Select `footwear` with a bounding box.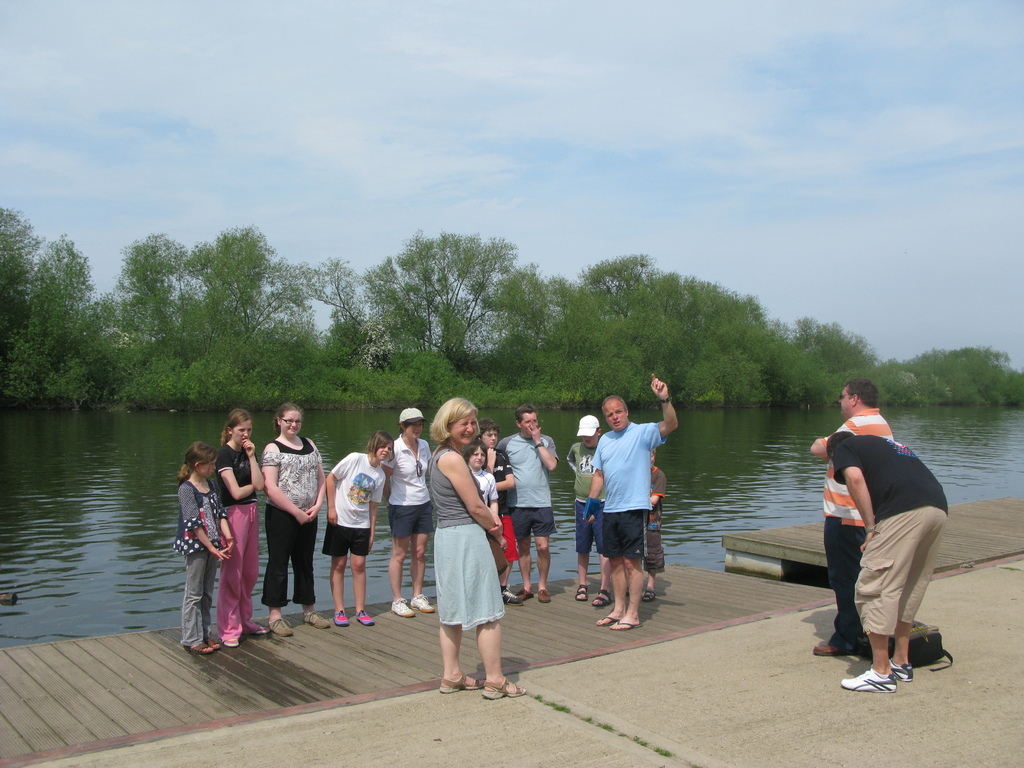
(838,664,897,693).
